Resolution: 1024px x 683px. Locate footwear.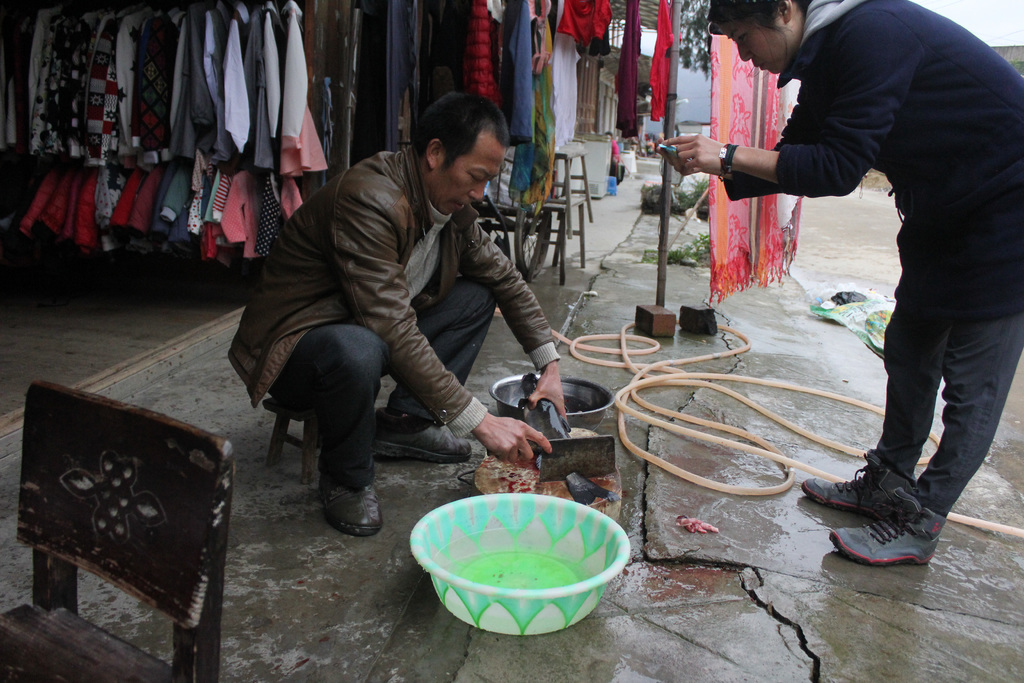
<box>371,410,473,470</box>.
